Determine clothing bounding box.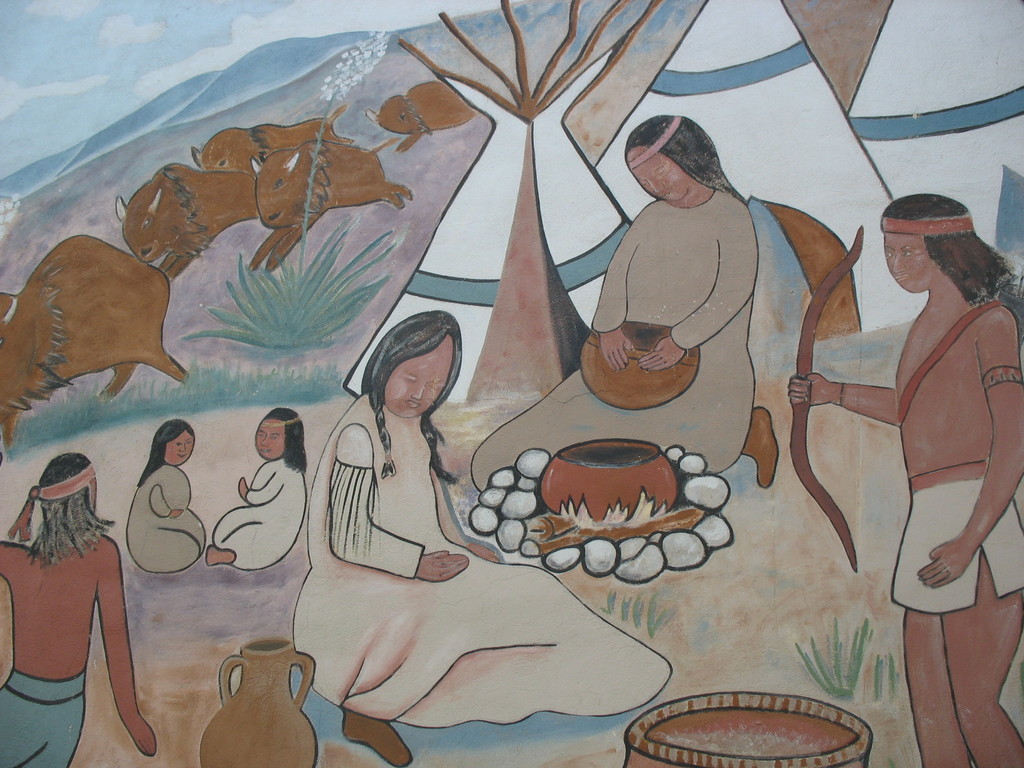
Determined: 269 387 683 733.
